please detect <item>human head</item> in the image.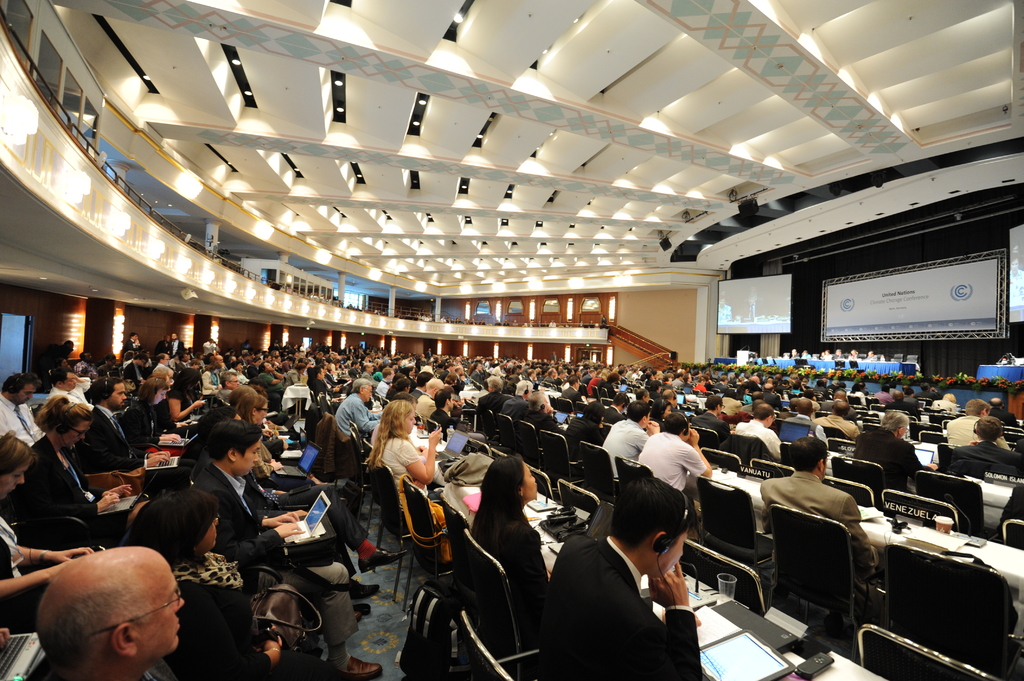
rect(51, 369, 77, 396).
